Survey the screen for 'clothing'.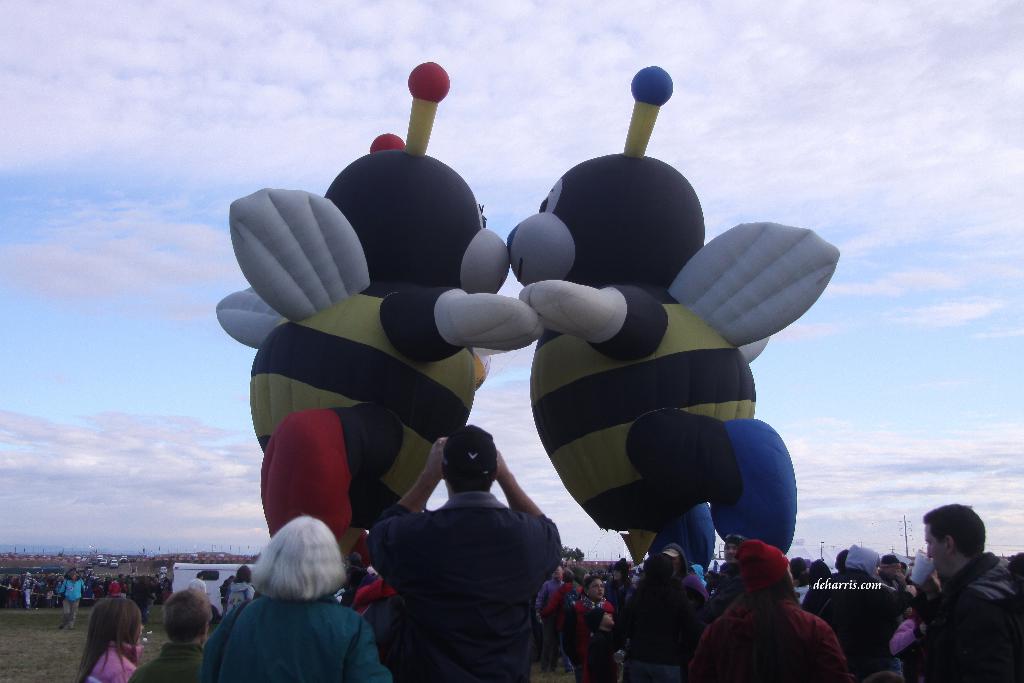
Survey found: (left=362, top=491, right=564, bottom=682).
